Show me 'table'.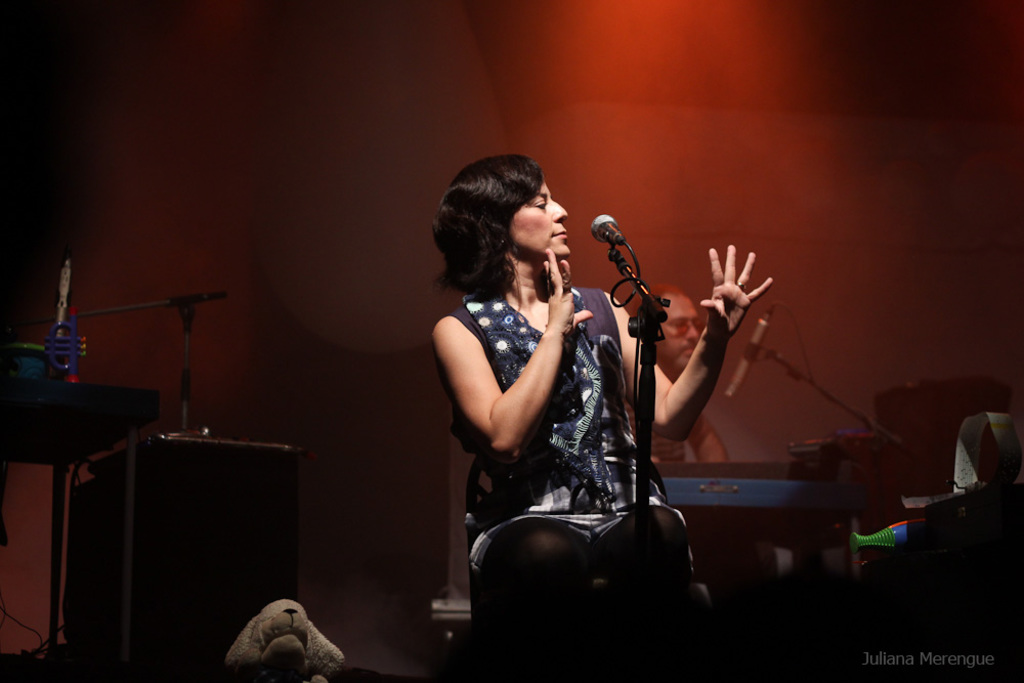
'table' is here: detection(0, 392, 158, 682).
